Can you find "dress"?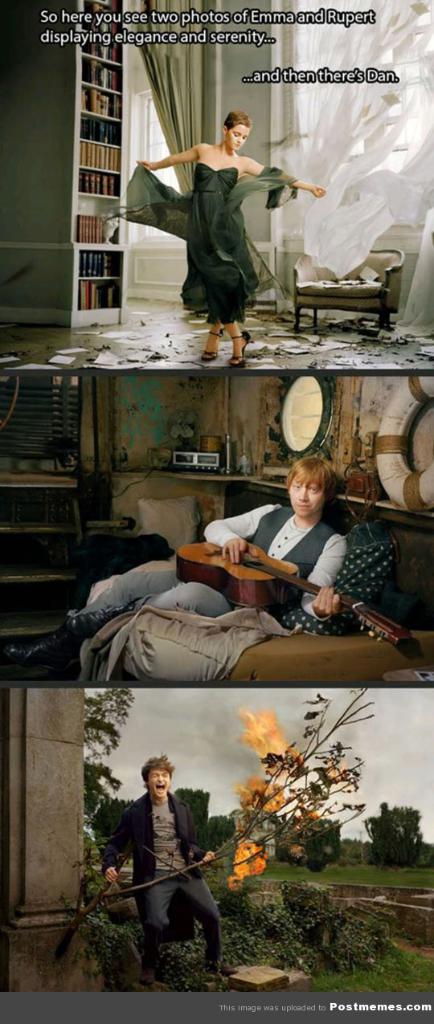
Yes, bounding box: 100, 792, 207, 884.
